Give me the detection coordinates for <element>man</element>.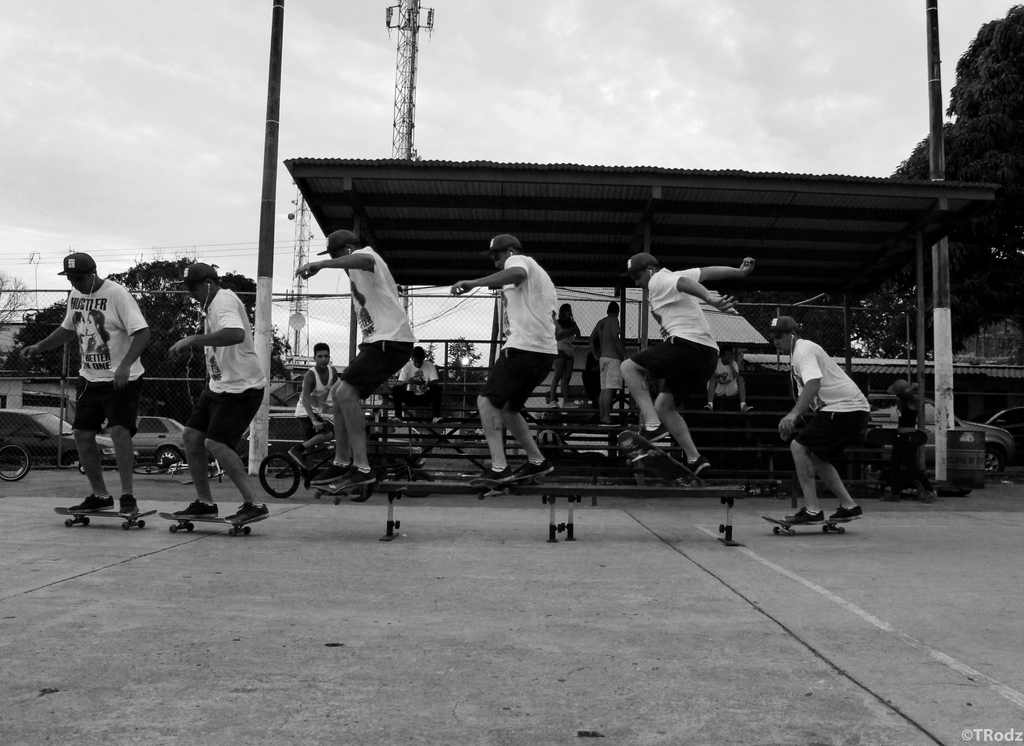
705, 345, 756, 414.
